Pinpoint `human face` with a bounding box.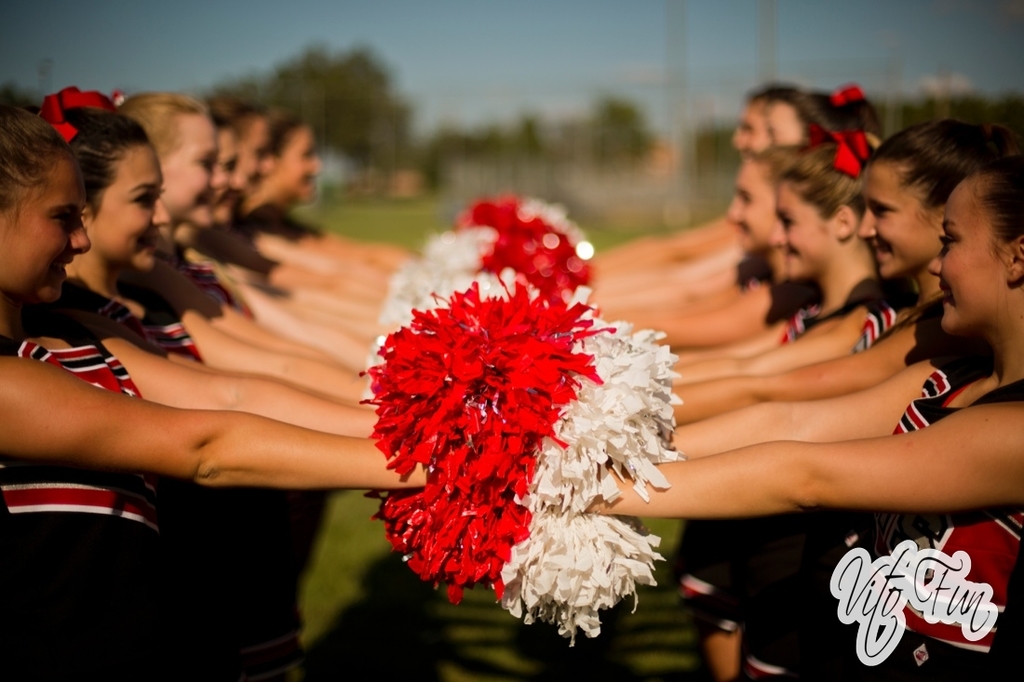
l=93, t=150, r=170, b=276.
